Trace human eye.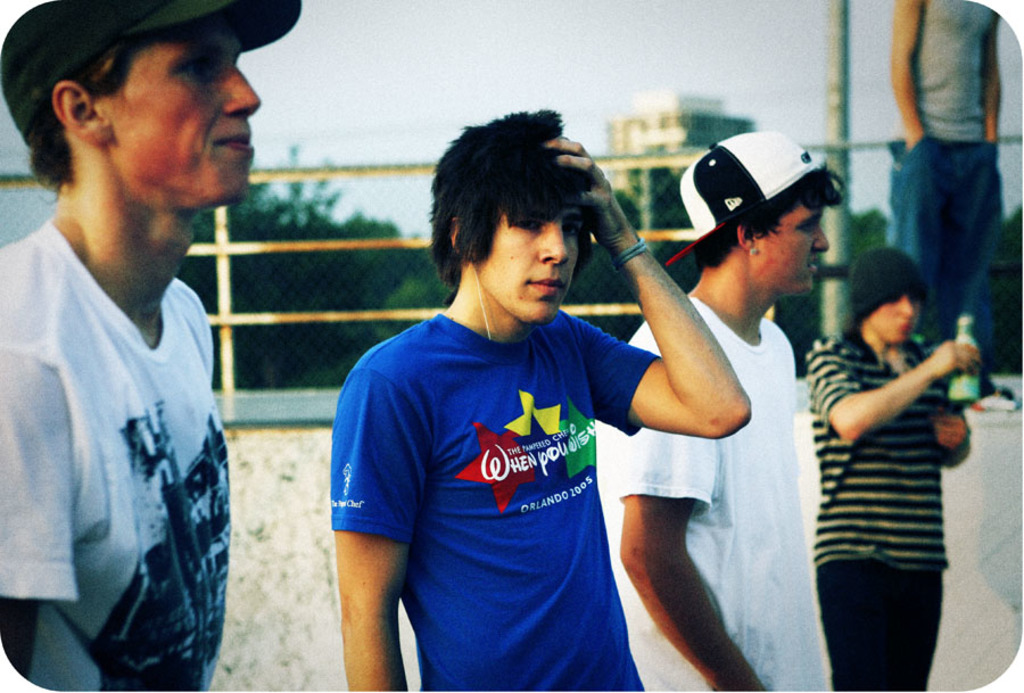
Traced to crop(170, 55, 229, 83).
